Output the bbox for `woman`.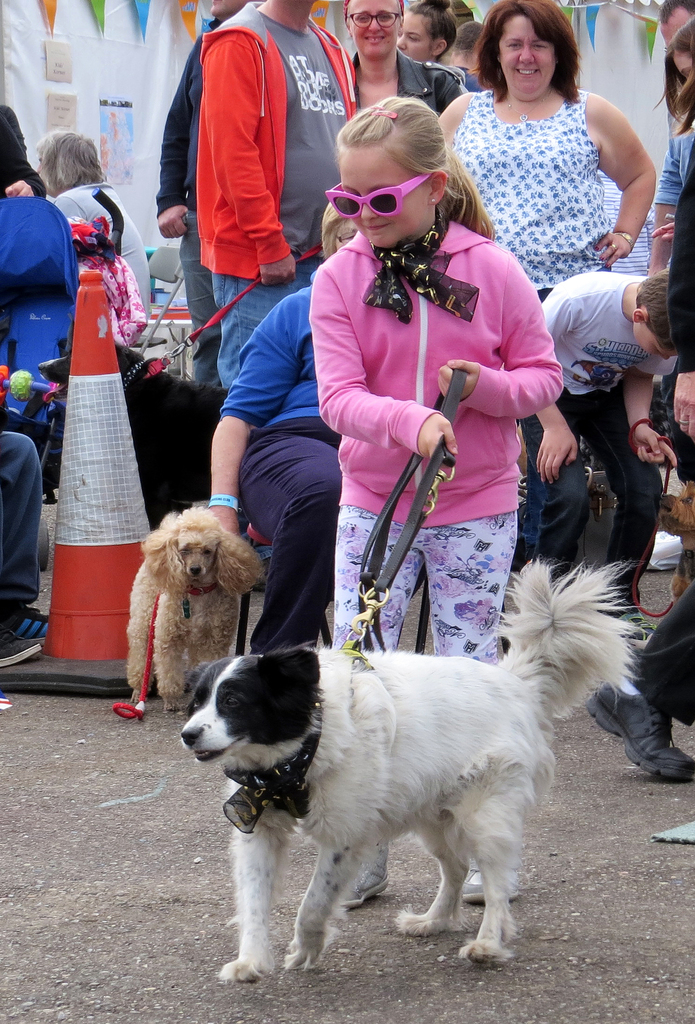
pyautogui.locateOnScreen(337, 0, 441, 125).
